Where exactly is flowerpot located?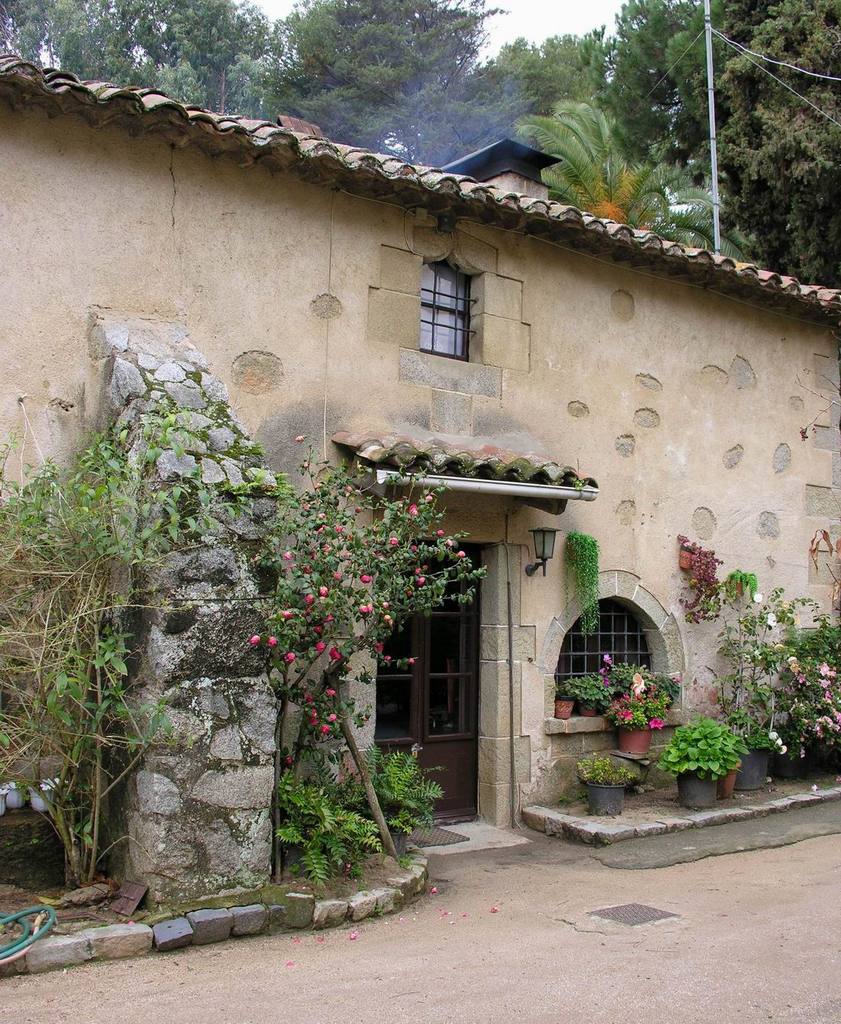
Its bounding box is {"x1": 585, "y1": 781, "x2": 627, "y2": 816}.
